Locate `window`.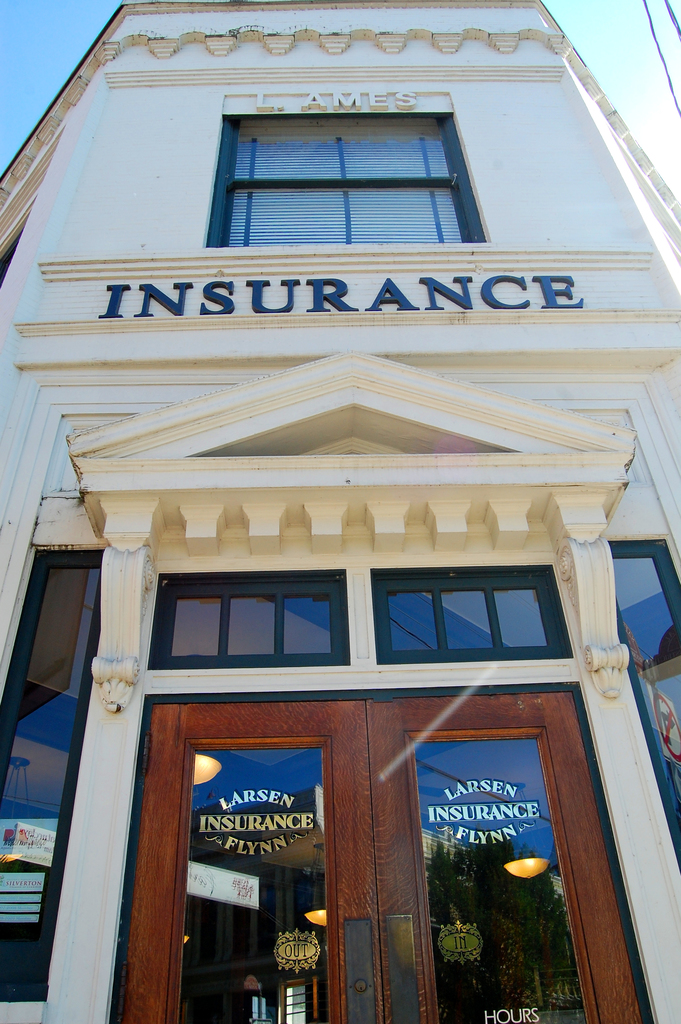
Bounding box: 370:562:576:667.
